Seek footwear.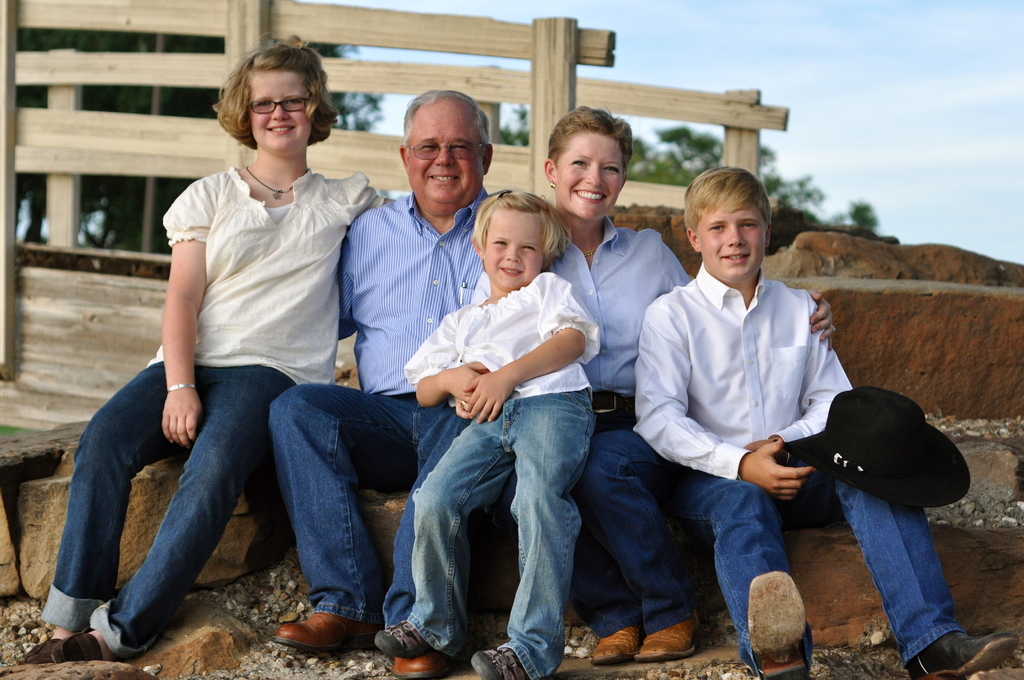
left=636, top=617, right=701, bottom=667.
